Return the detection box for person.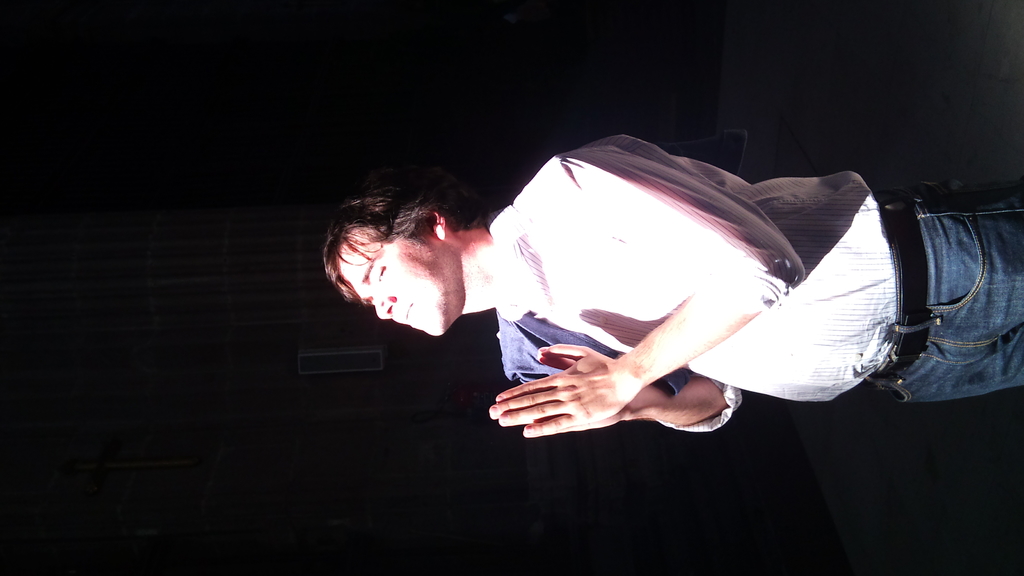
Rect(280, 164, 996, 489).
